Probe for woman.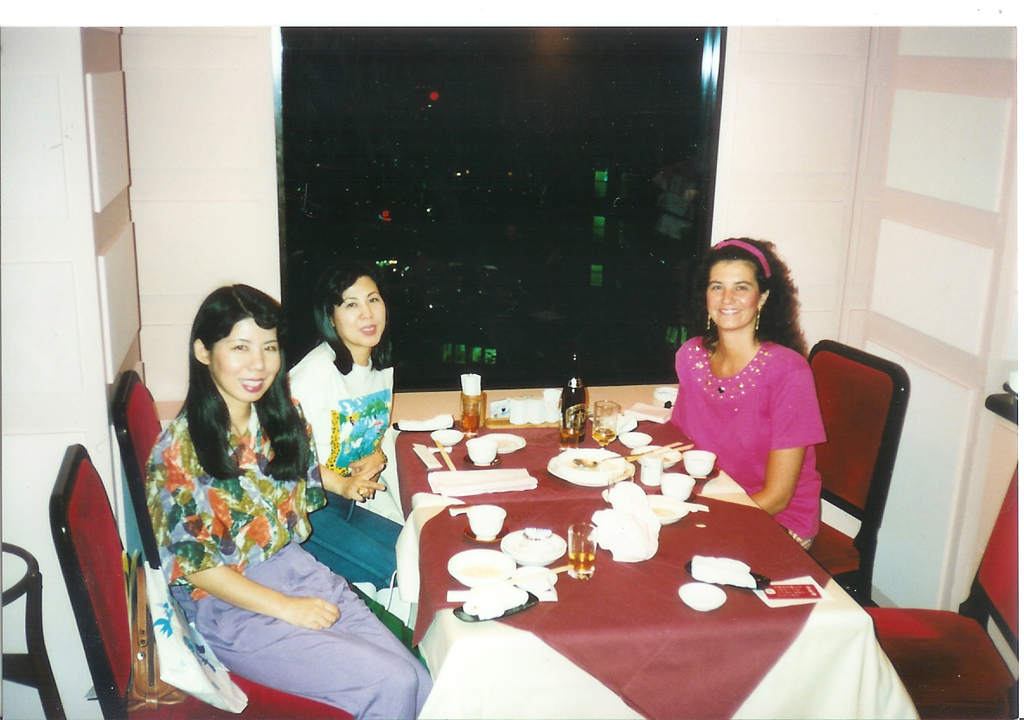
Probe result: pyautogui.locateOnScreen(663, 235, 826, 555).
